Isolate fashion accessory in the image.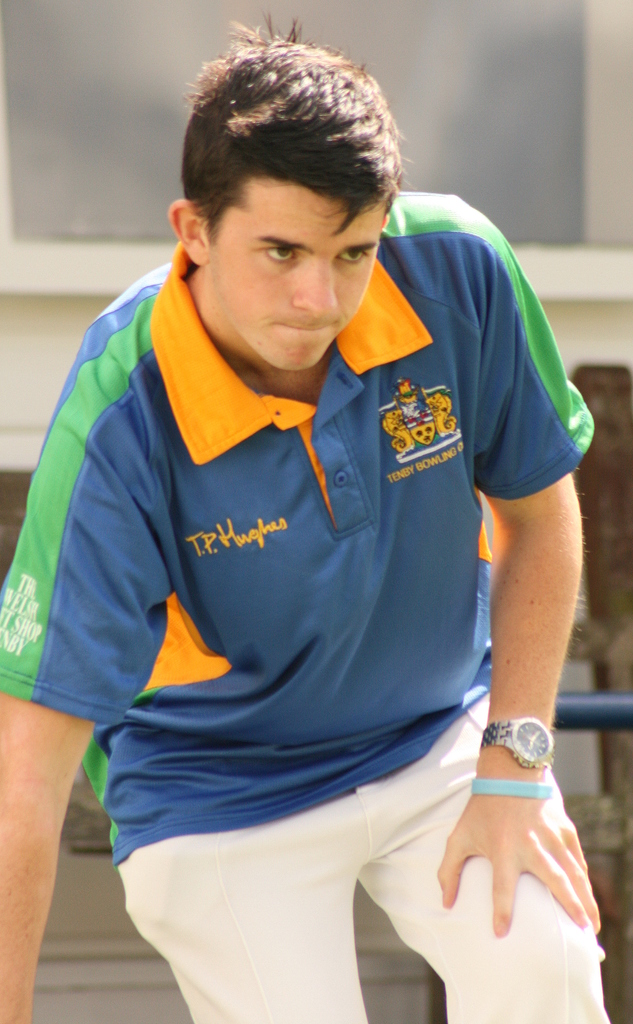
Isolated region: bbox=[468, 778, 557, 804].
